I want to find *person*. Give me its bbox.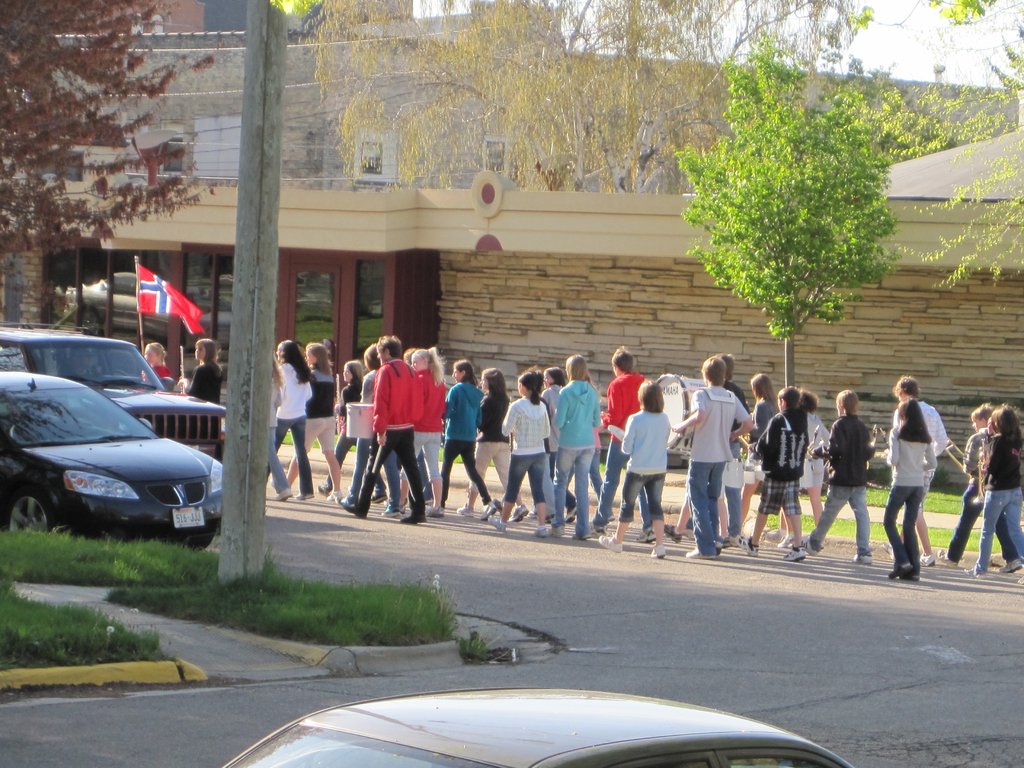
(534,355,602,537).
